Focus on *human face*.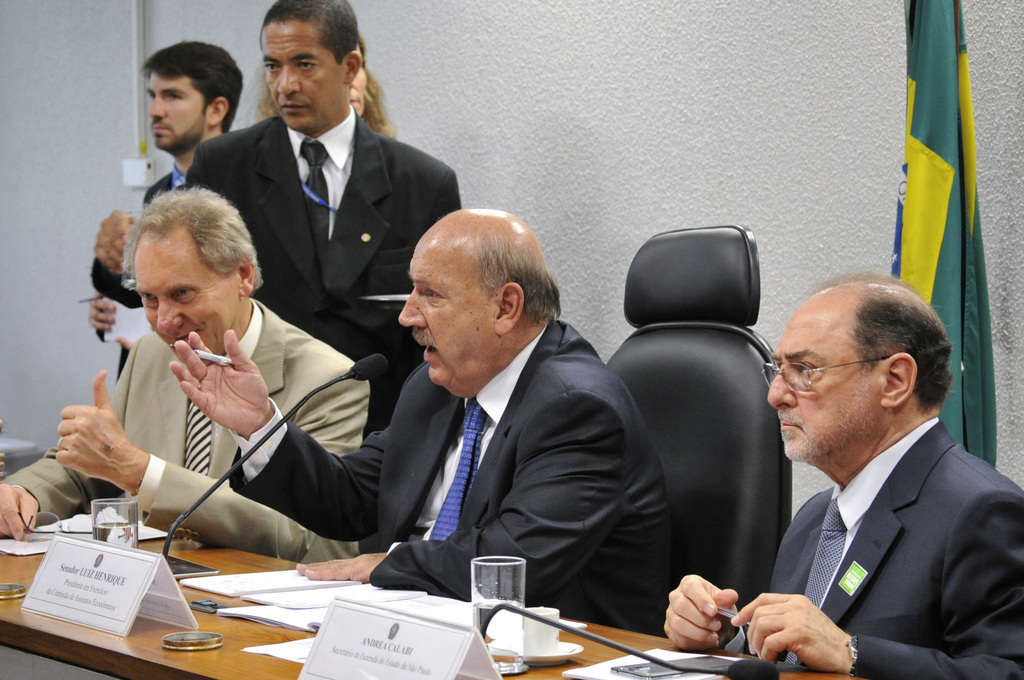
Focused at Rect(399, 238, 503, 387).
